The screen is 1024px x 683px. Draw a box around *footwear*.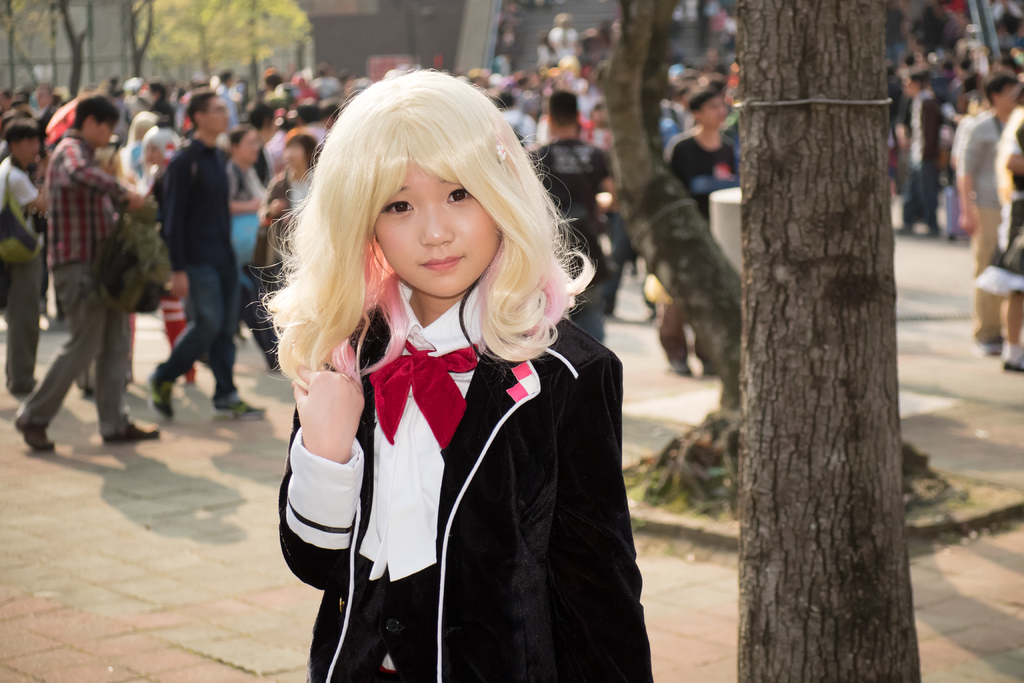
region(209, 386, 268, 424).
